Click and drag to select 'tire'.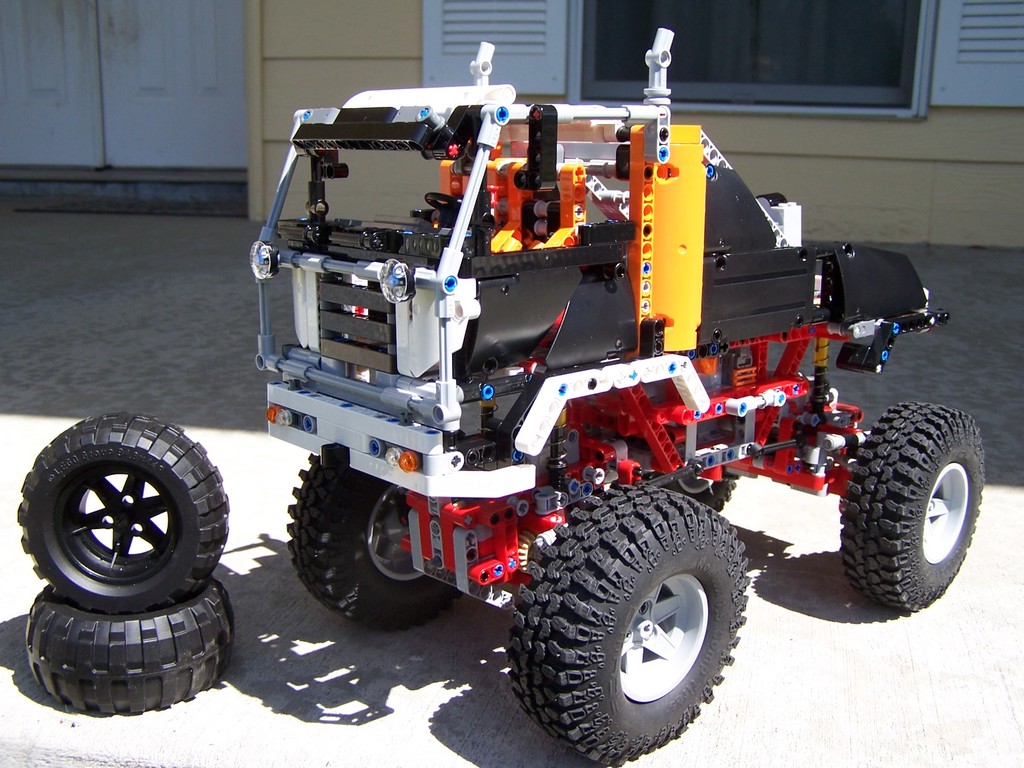
Selection: bbox=(858, 399, 982, 599).
